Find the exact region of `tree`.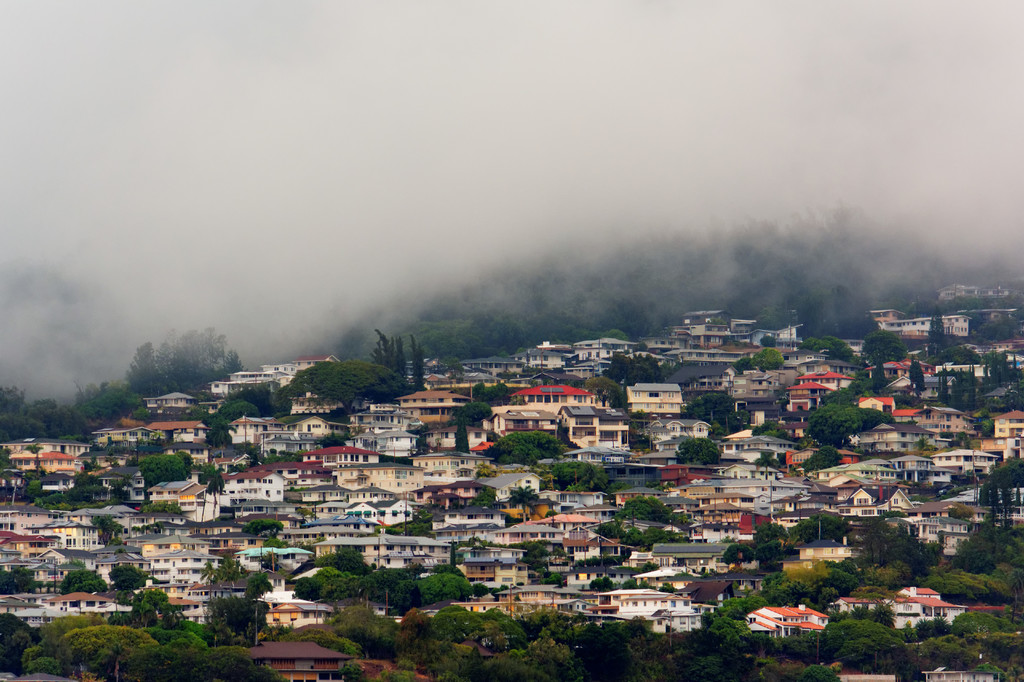
Exact region: BBox(802, 411, 860, 447).
